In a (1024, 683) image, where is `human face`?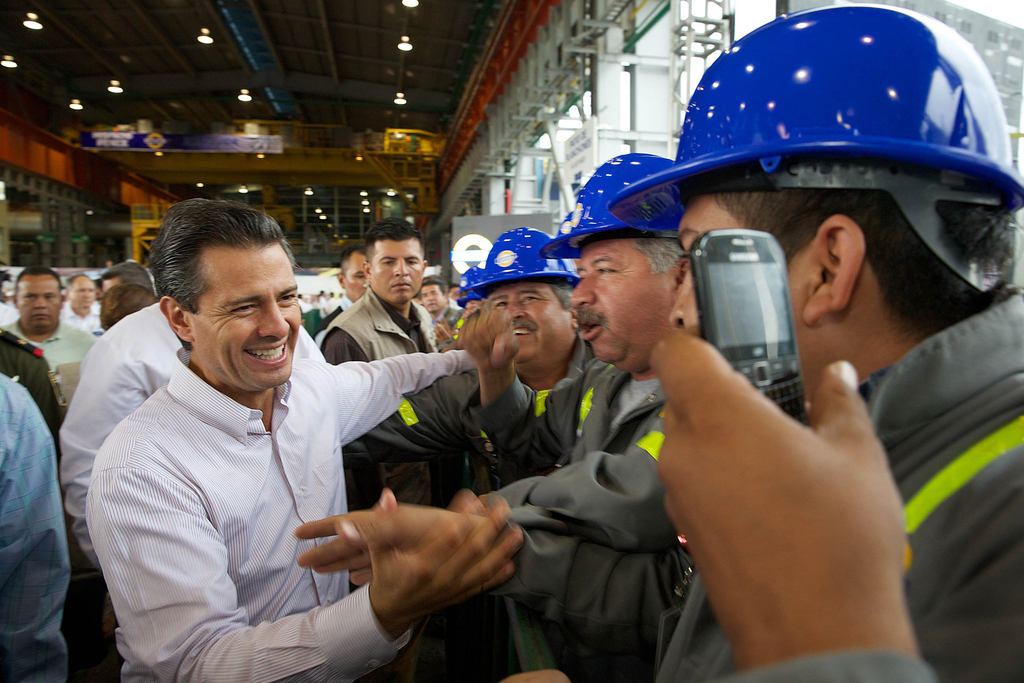
(x1=419, y1=284, x2=444, y2=313).
